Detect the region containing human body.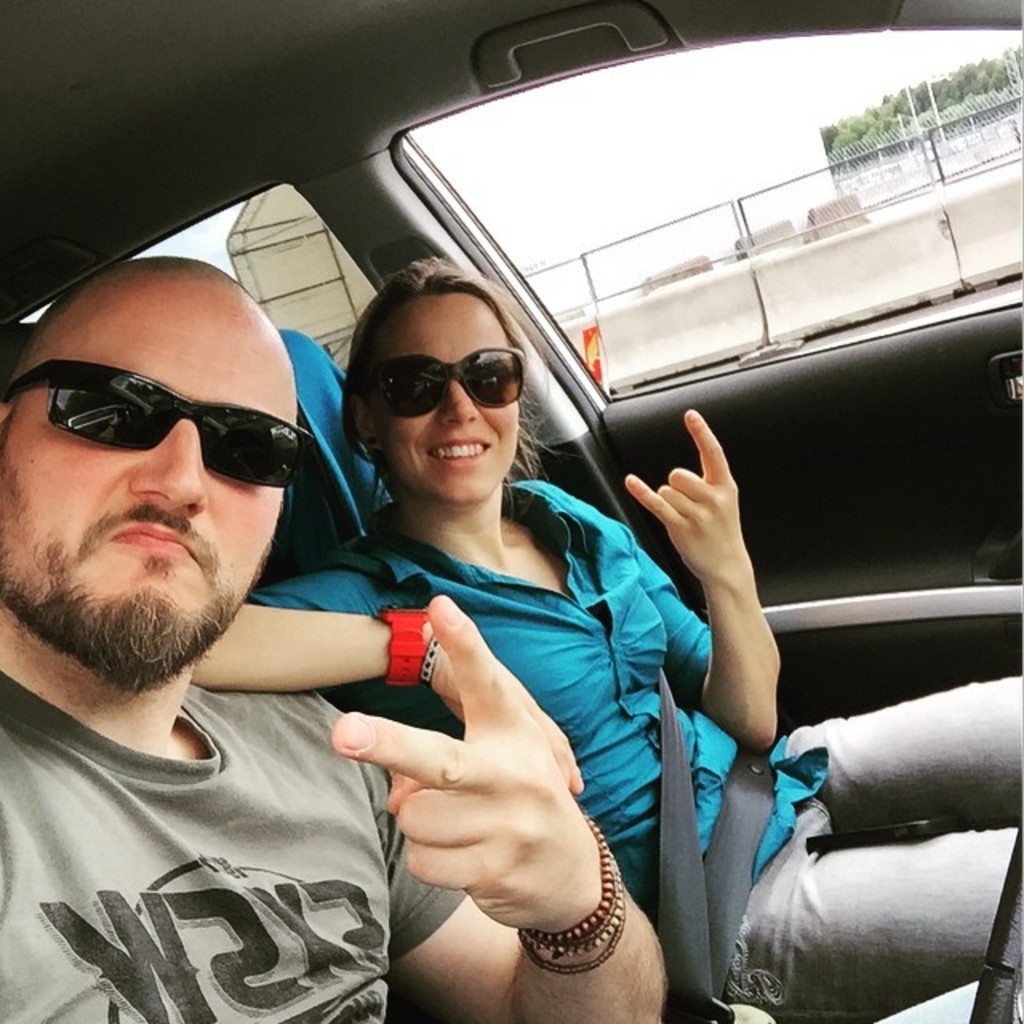
(184, 483, 1022, 1022).
